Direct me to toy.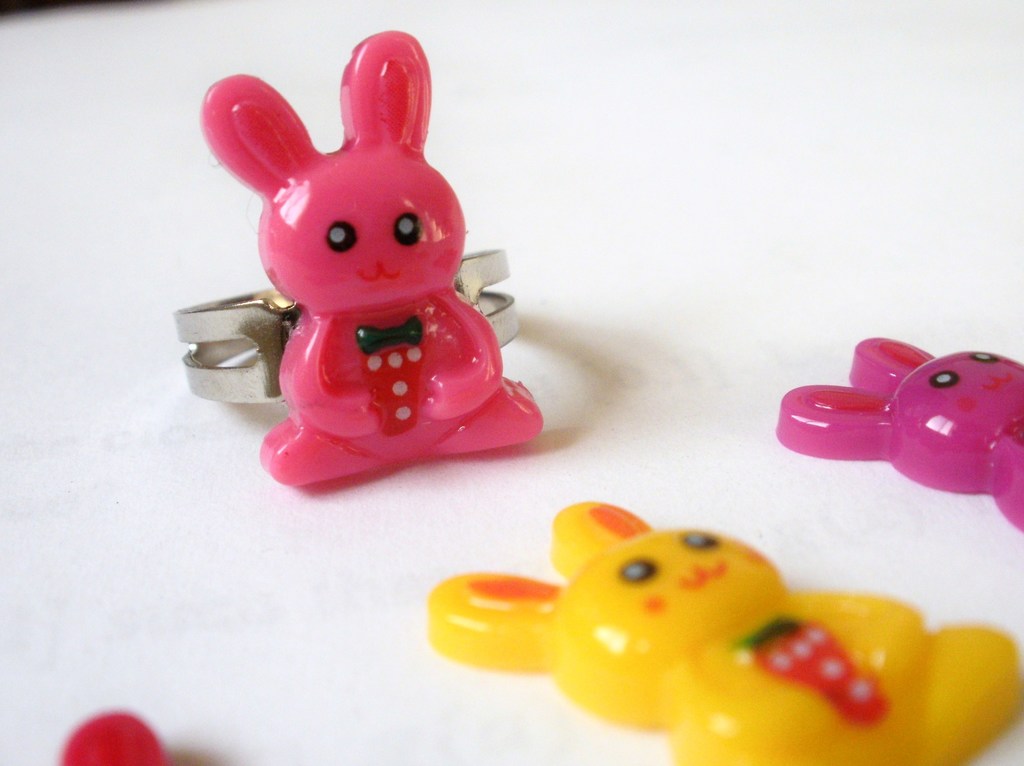
Direction: (774, 334, 1023, 534).
